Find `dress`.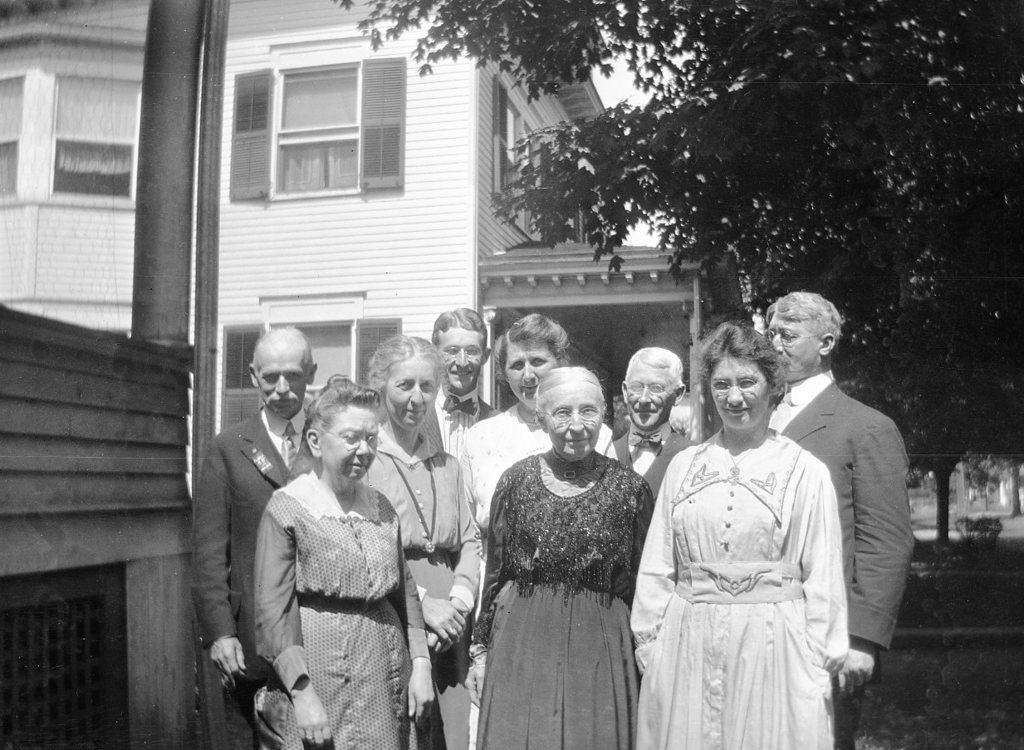
(left=351, top=431, right=478, bottom=749).
